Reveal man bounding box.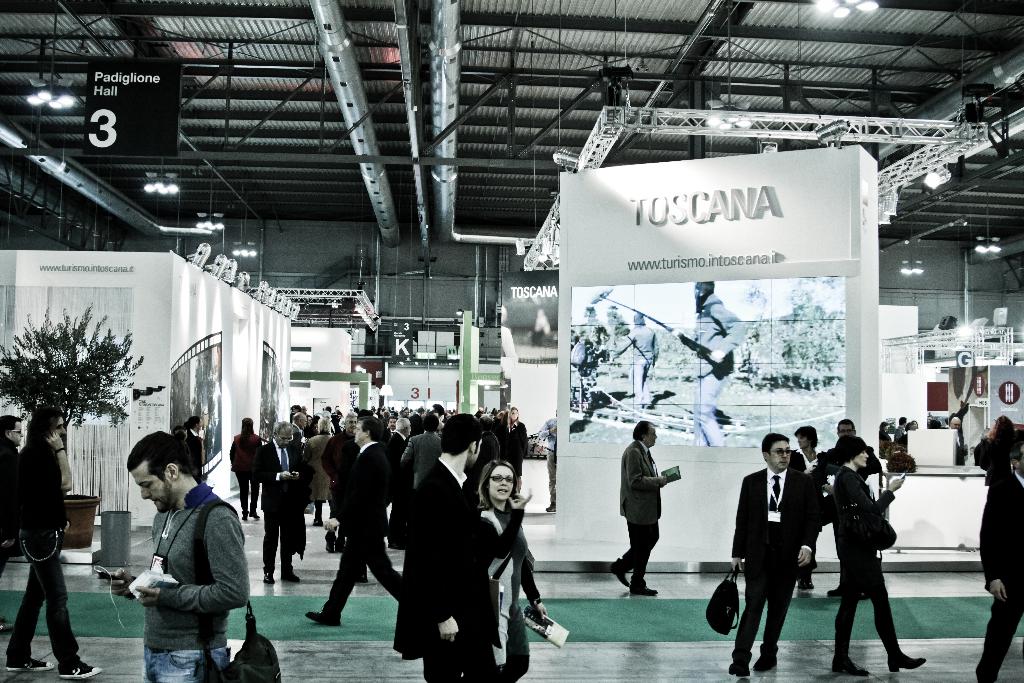
Revealed: {"x1": 252, "y1": 420, "x2": 306, "y2": 583}.
